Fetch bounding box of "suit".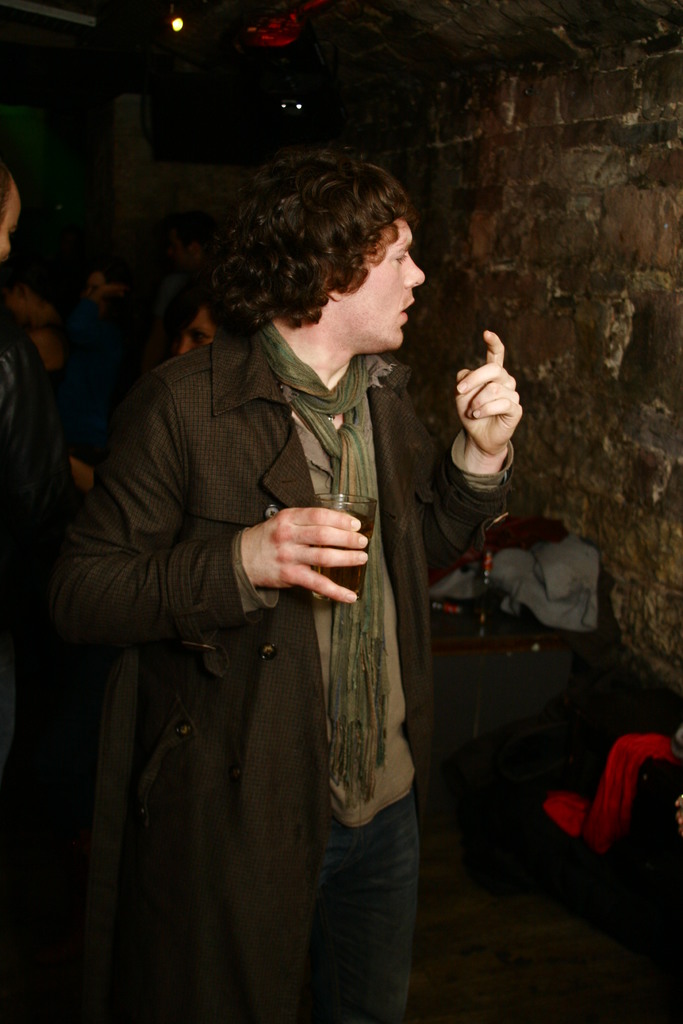
Bbox: BBox(52, 338, 415, 1004).
